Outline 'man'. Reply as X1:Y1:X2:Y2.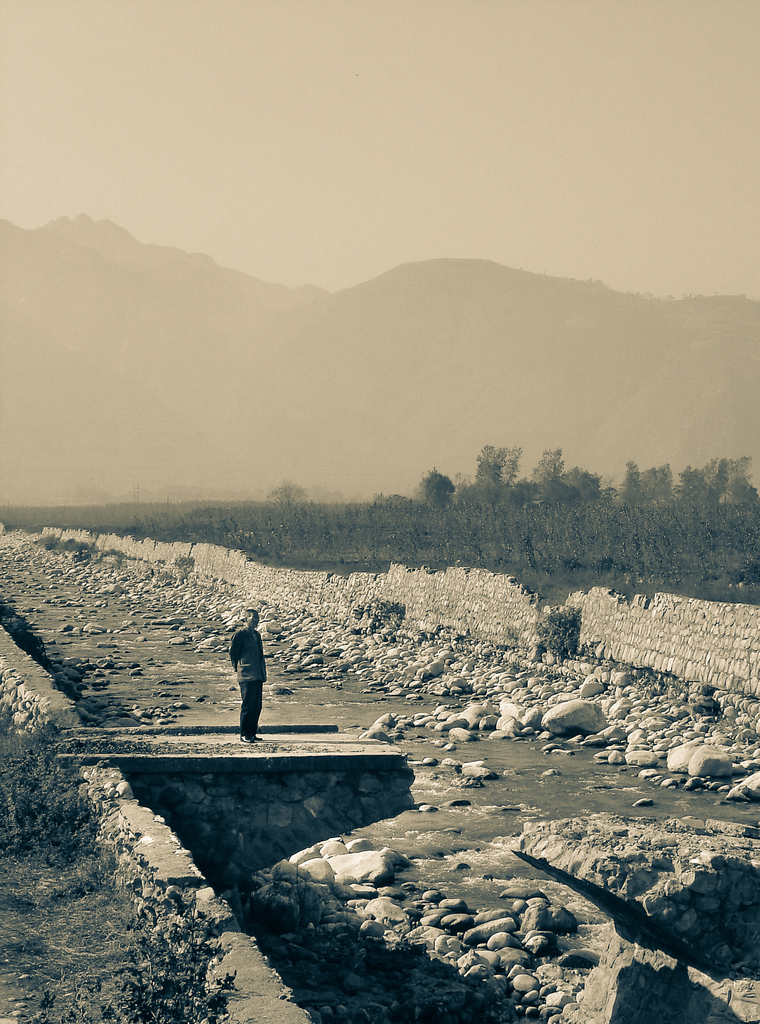
229:609:263:740.
